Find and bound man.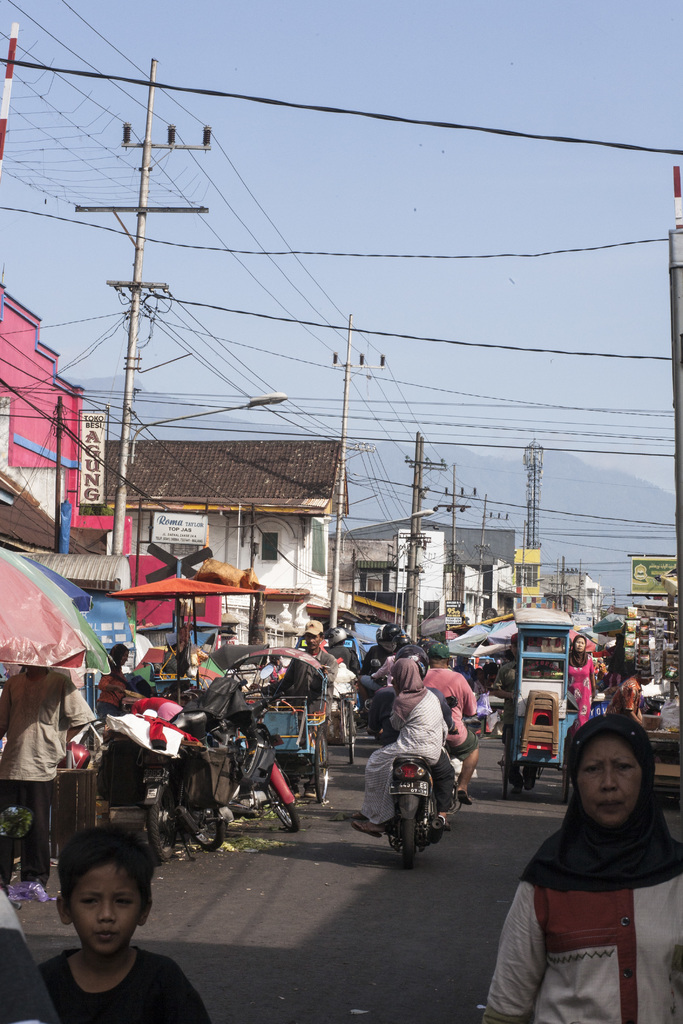
Bound: {"left": 252, "top": 620, "right": 340, "bottom": 794}.
